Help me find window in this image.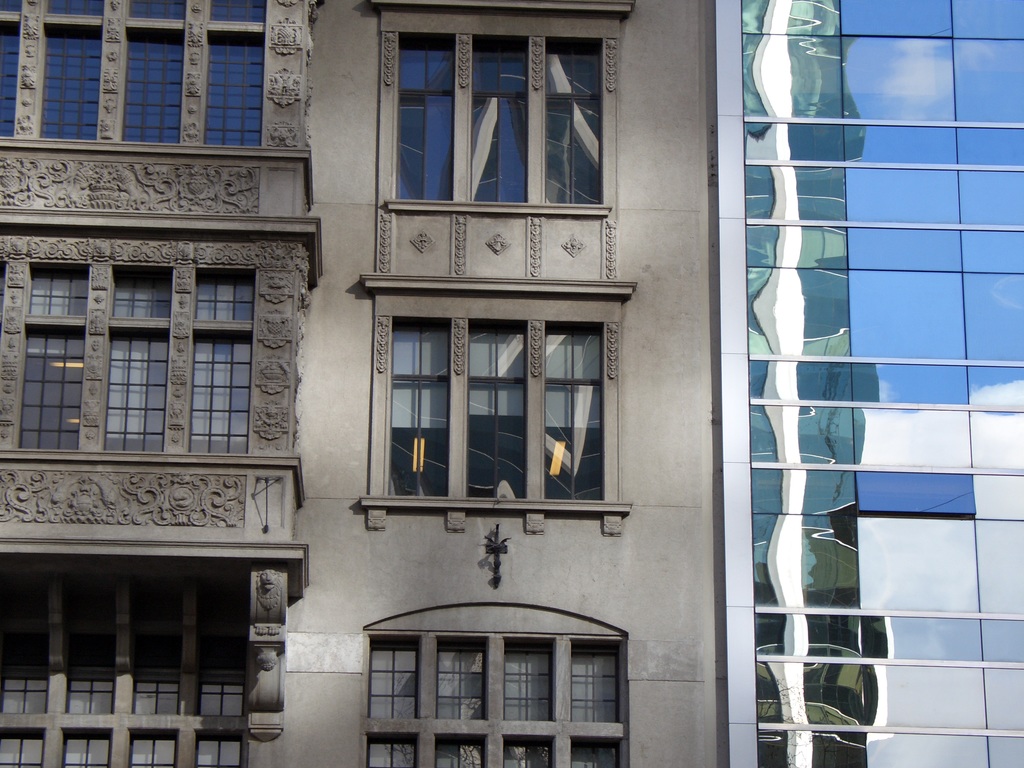
Found it: x1=389, y1=284, x2=625, y2=526.
